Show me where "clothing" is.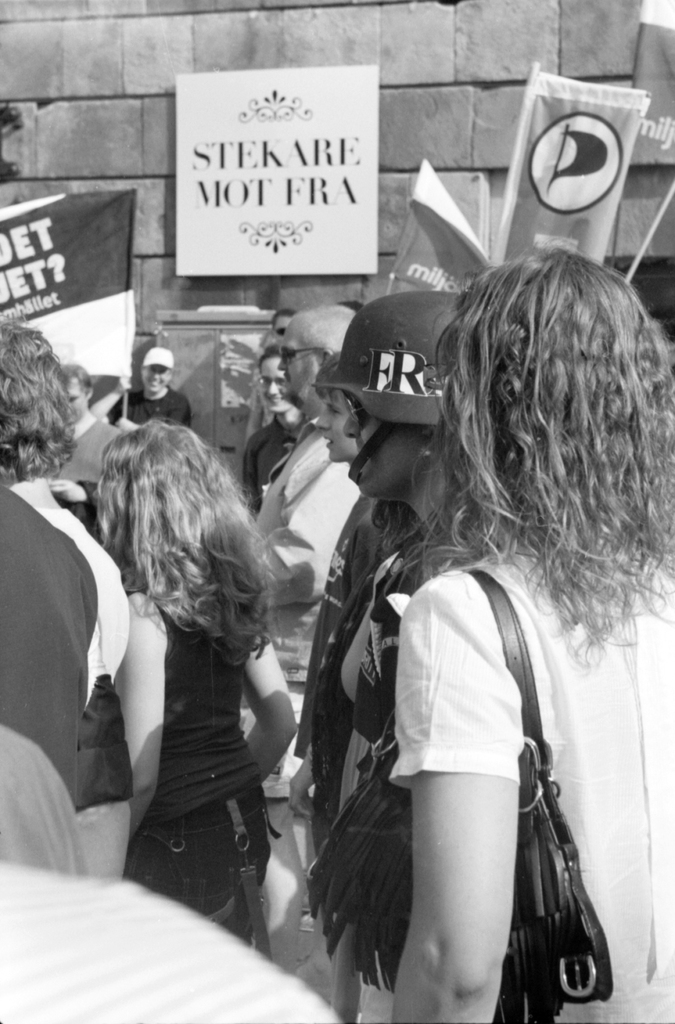
"clothing" is at 256:402:365:697.
